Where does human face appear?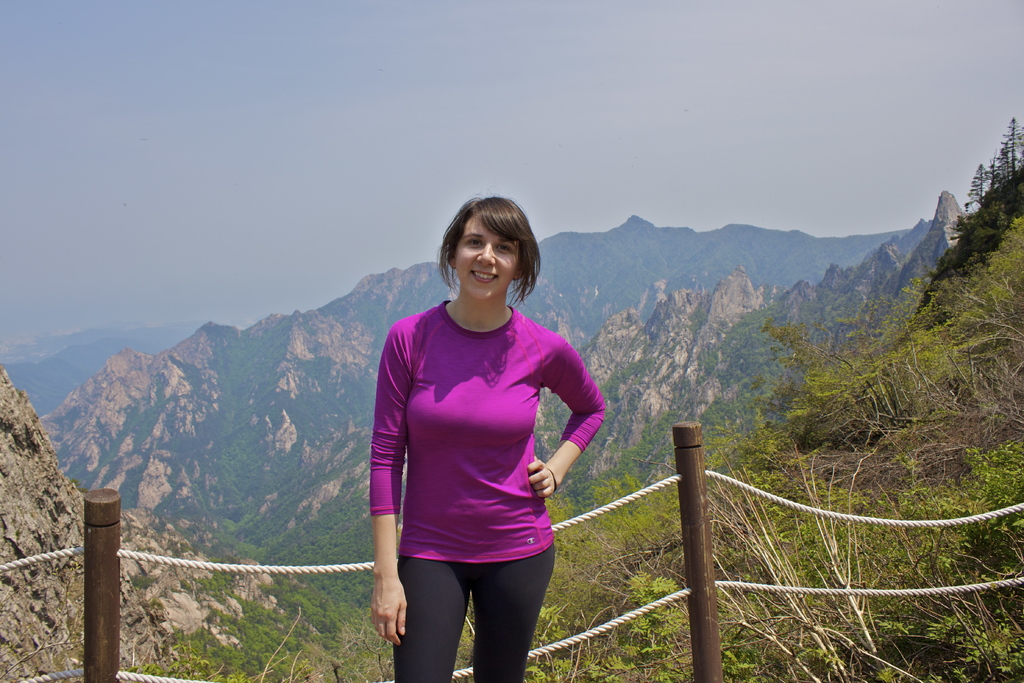
Appears at detection(455, 214, 525, 298).
